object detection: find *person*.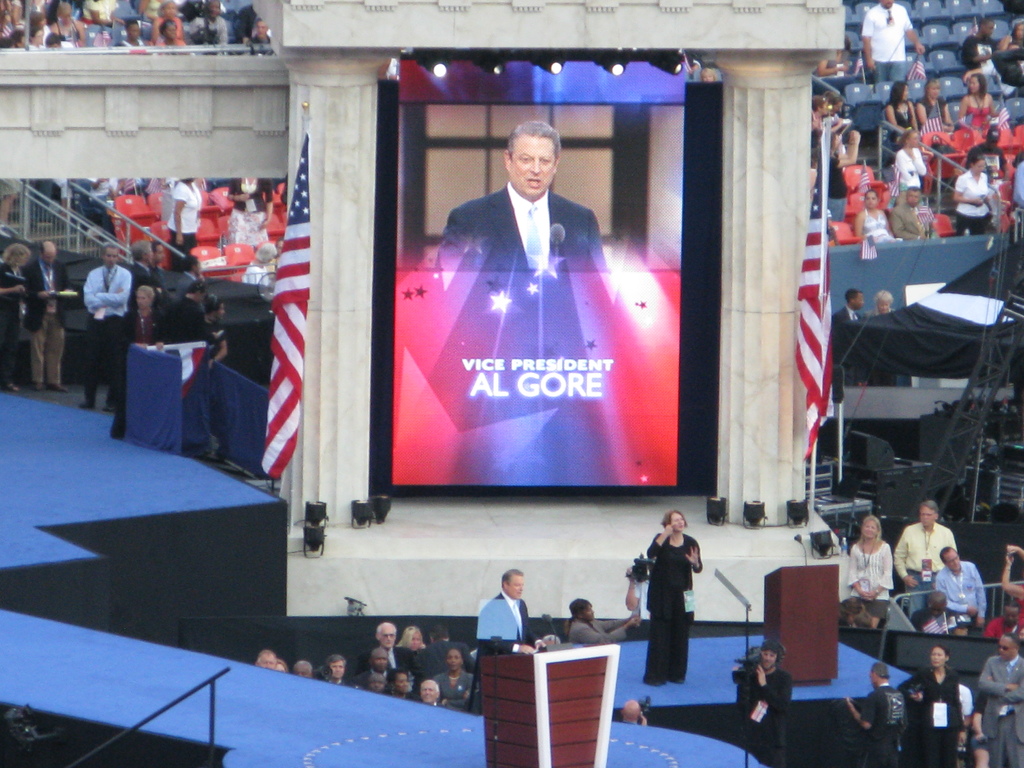
region(437, 120, 607, 271).
